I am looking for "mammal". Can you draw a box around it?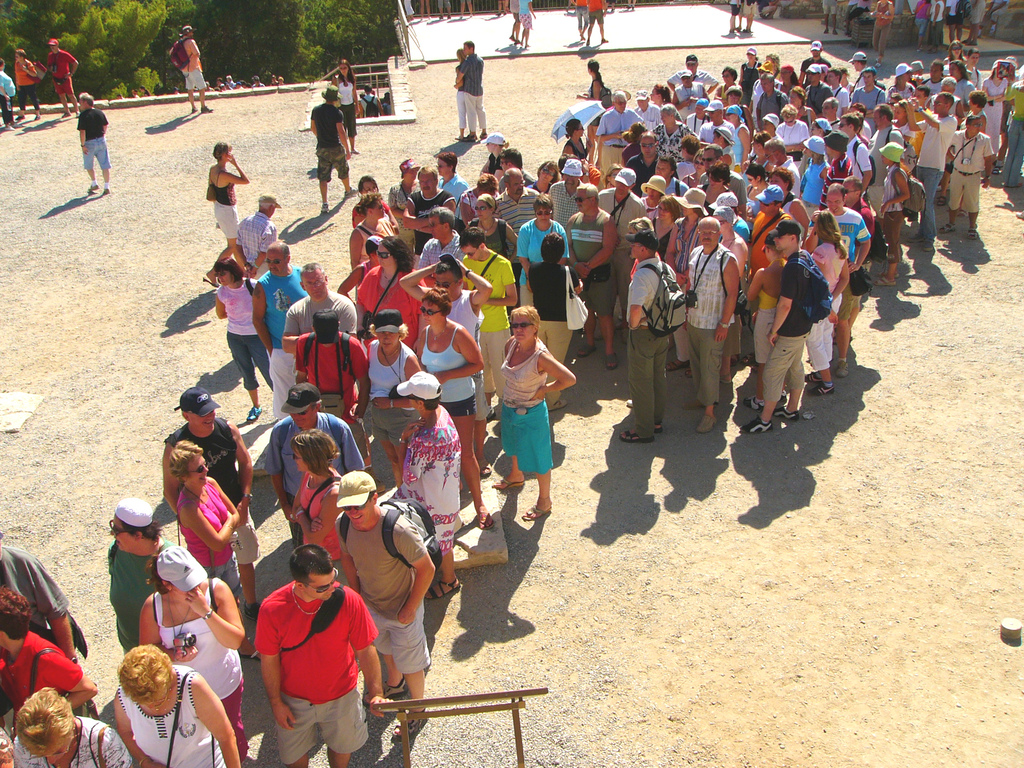
Sure, the bounding box is {"left": 587, "top": 0, "right": 608, "bottom": 44}.
